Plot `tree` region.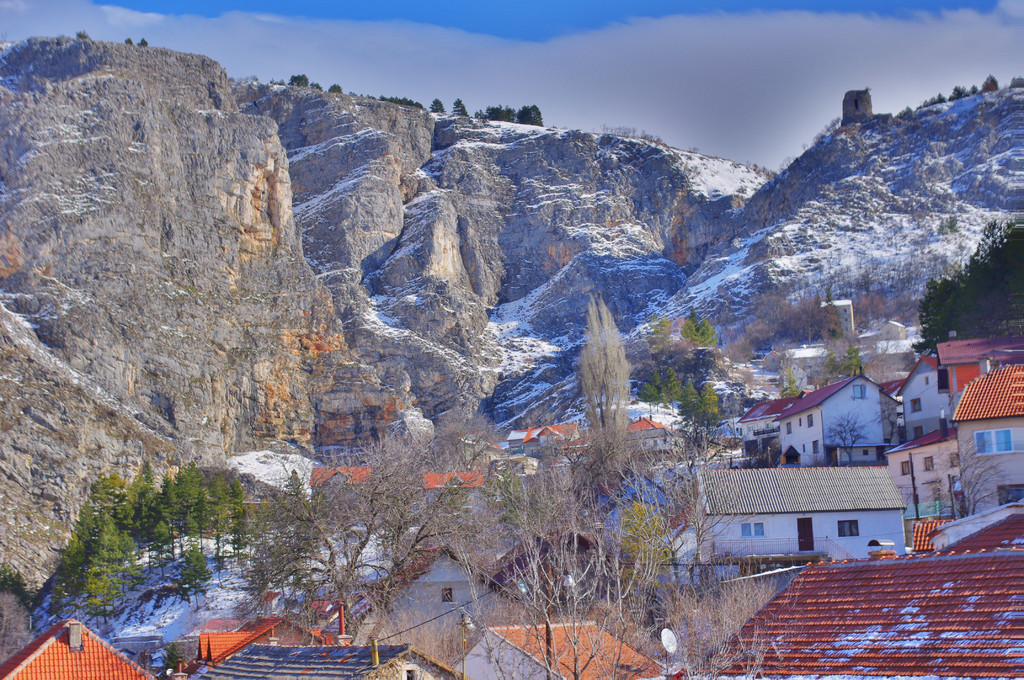
Plotted at 481, 102, 522, 123.
